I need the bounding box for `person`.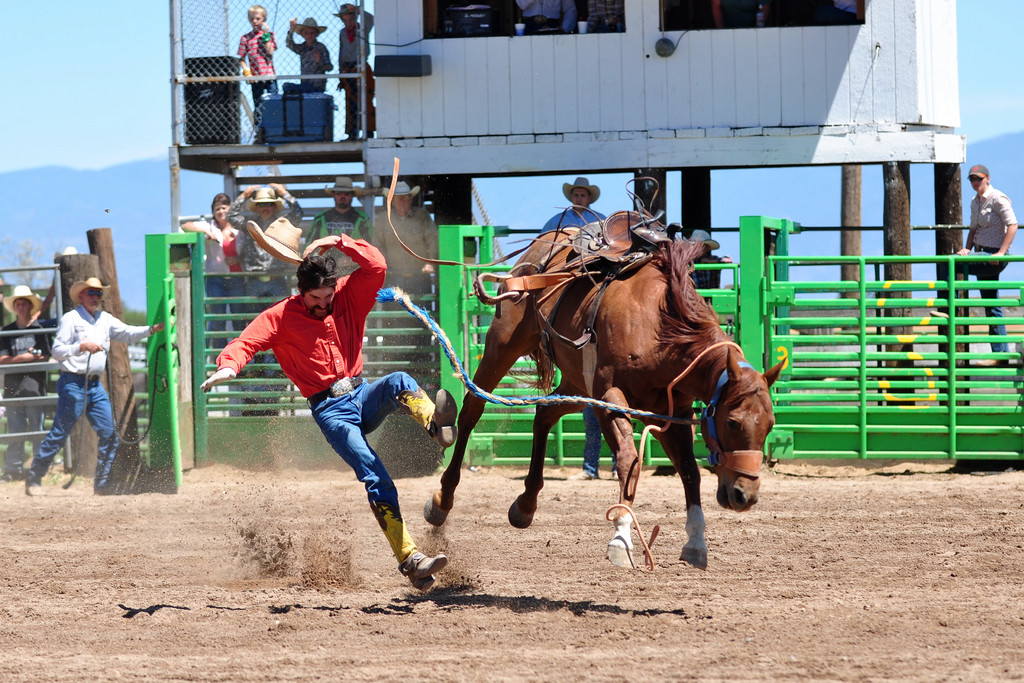
Here it is: <box>184,192,244,355</box>.
